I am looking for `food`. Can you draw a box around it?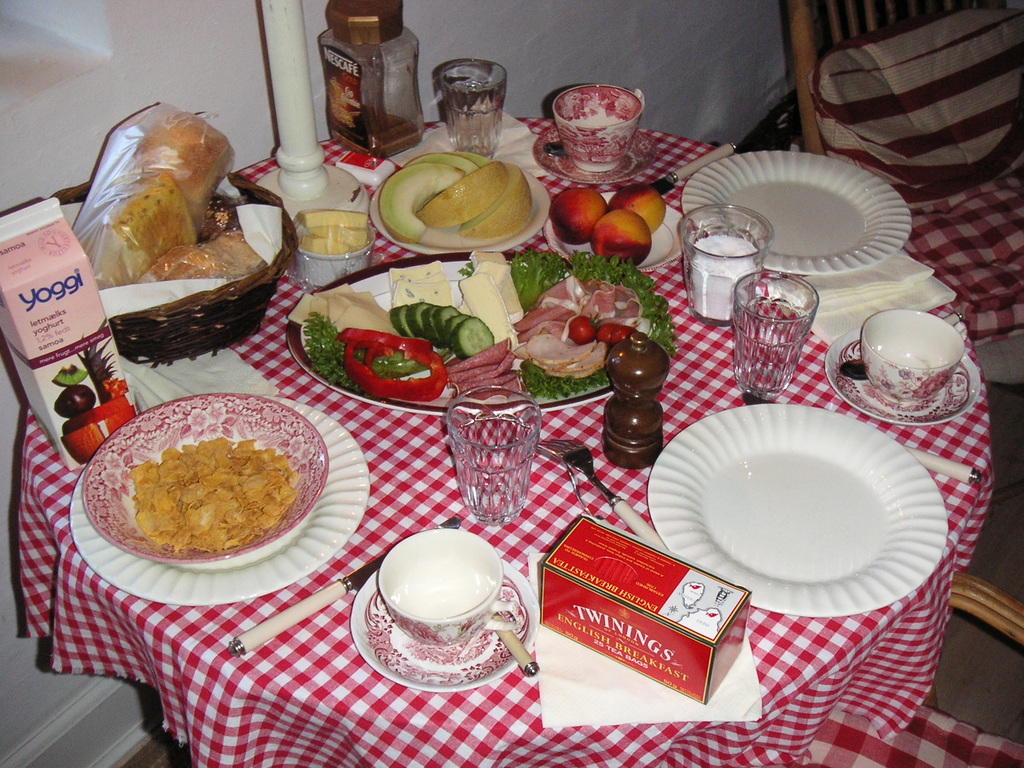
Sure, the bounding box is [x1=283, y1=248, x2=682, y2=404].
